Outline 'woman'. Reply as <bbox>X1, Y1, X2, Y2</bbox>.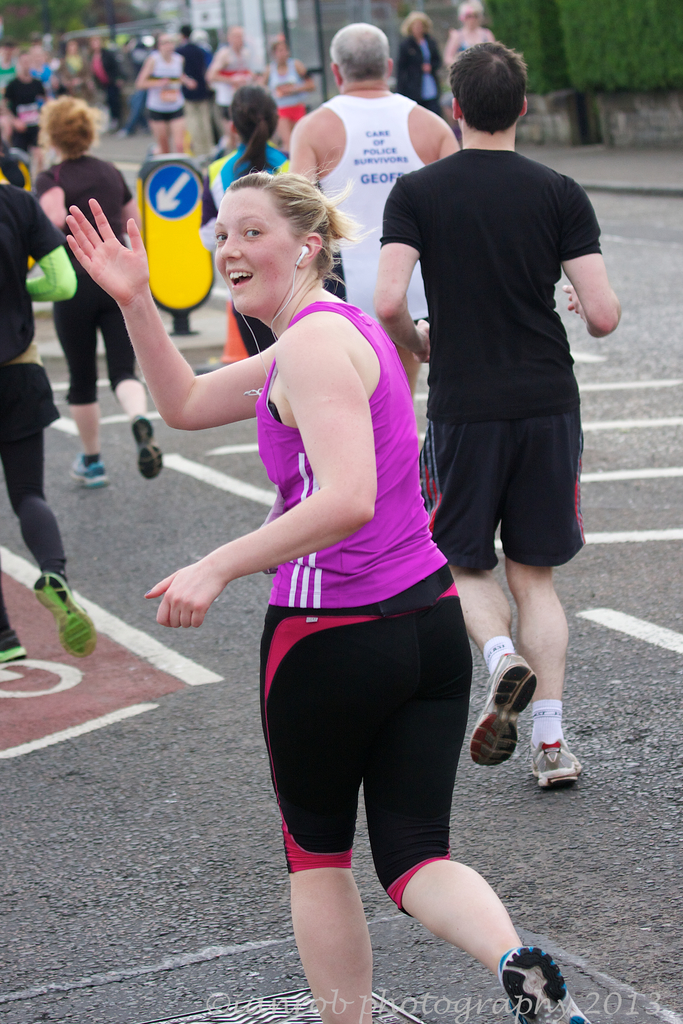
<bbox>66, 198, 591, 1023</bbox>.
